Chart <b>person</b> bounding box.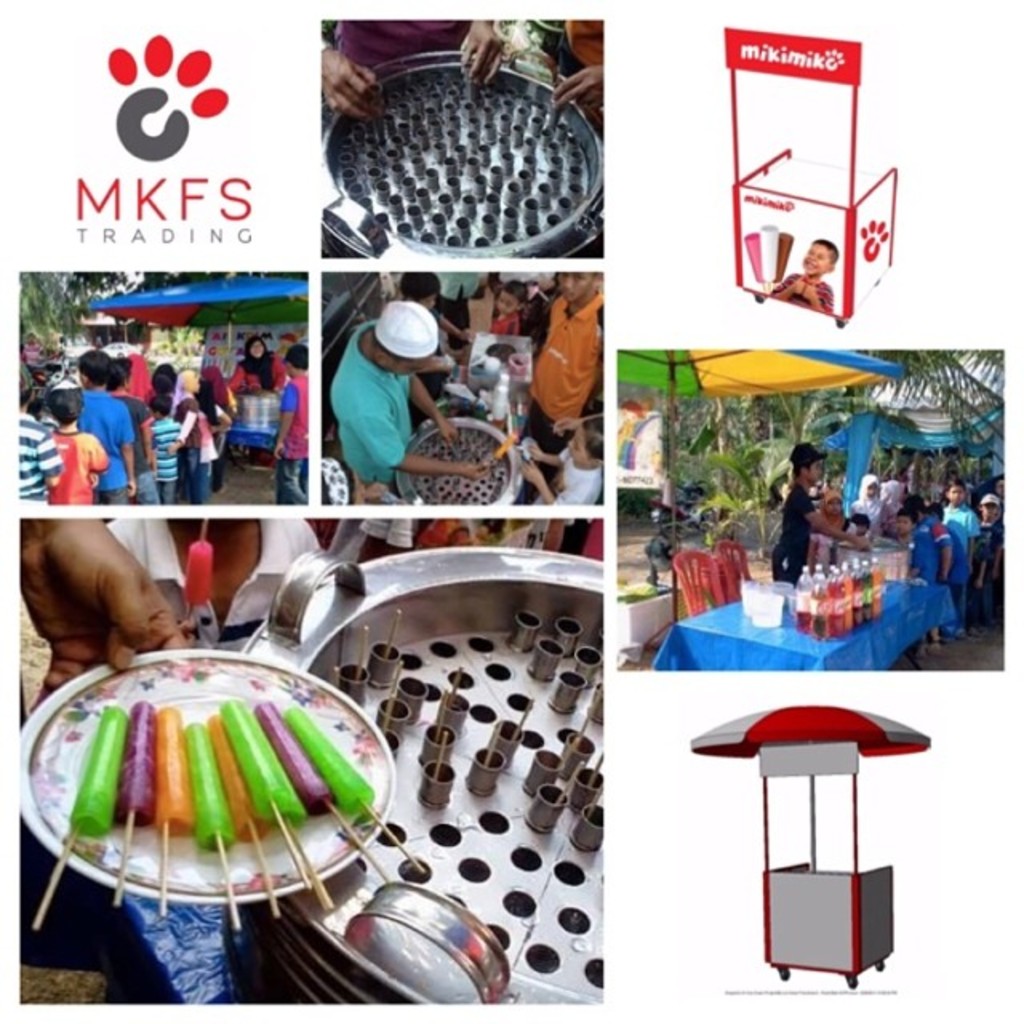
Charted: 112, 522, 323, 651.
